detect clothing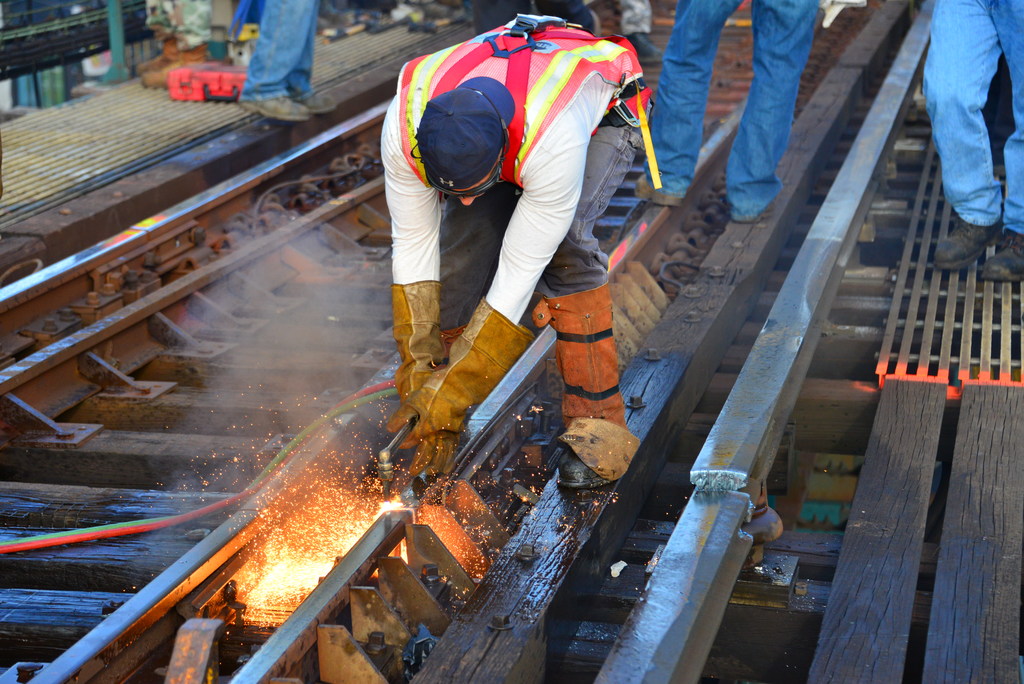
(left=230, top=0, right=314, bottom=104)
